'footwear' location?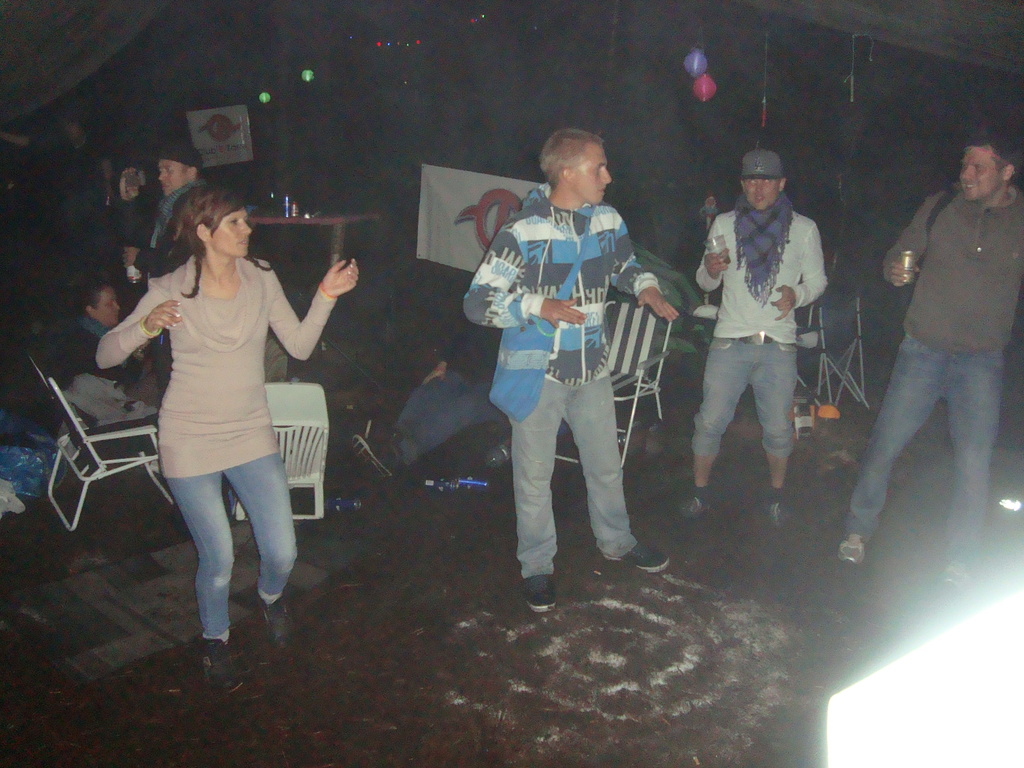
crop(762, 490, 787, 527)
